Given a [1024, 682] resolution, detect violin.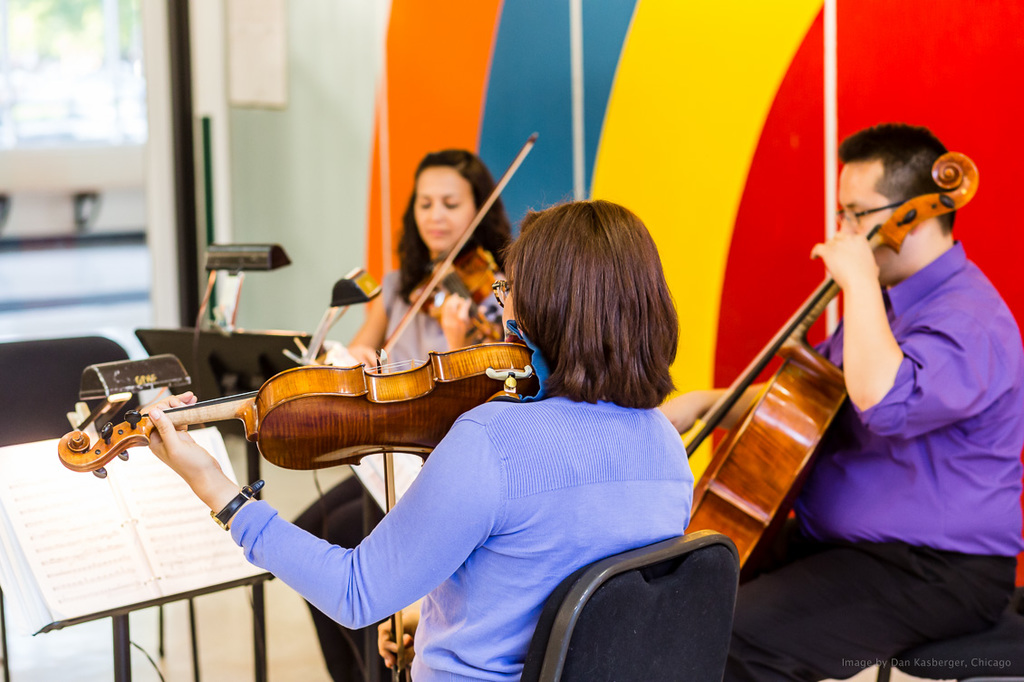
select_region(374, 131, 543, 368).
